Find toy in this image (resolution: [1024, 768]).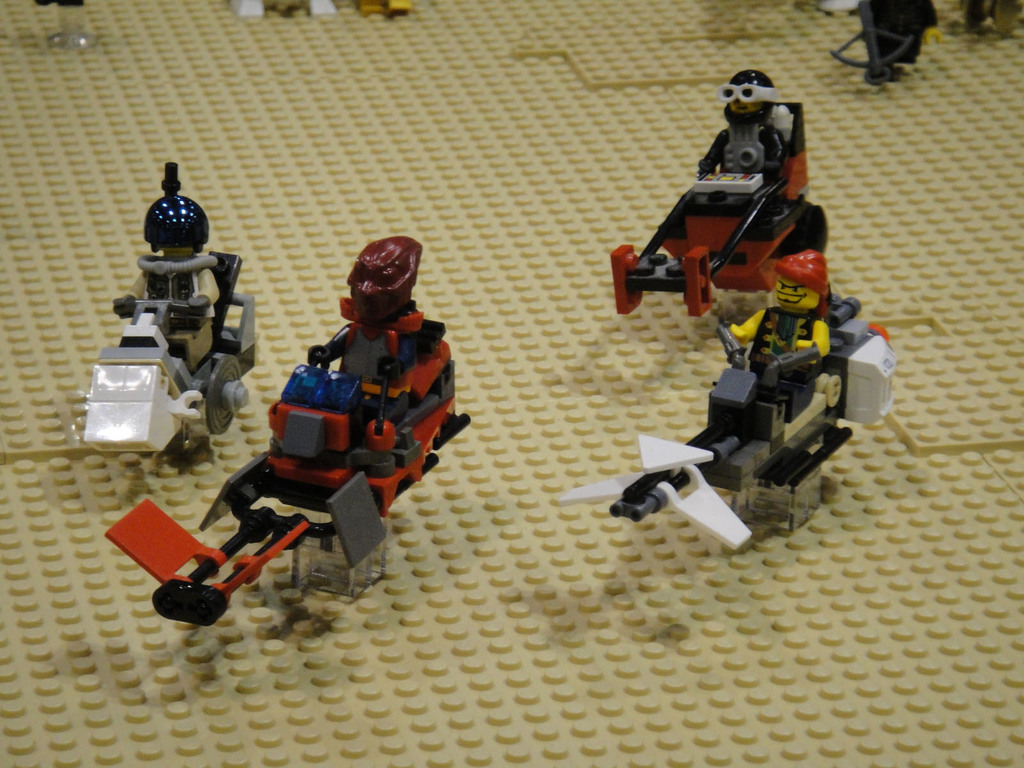
(left=612, top=70, right=830, bottom=316).
